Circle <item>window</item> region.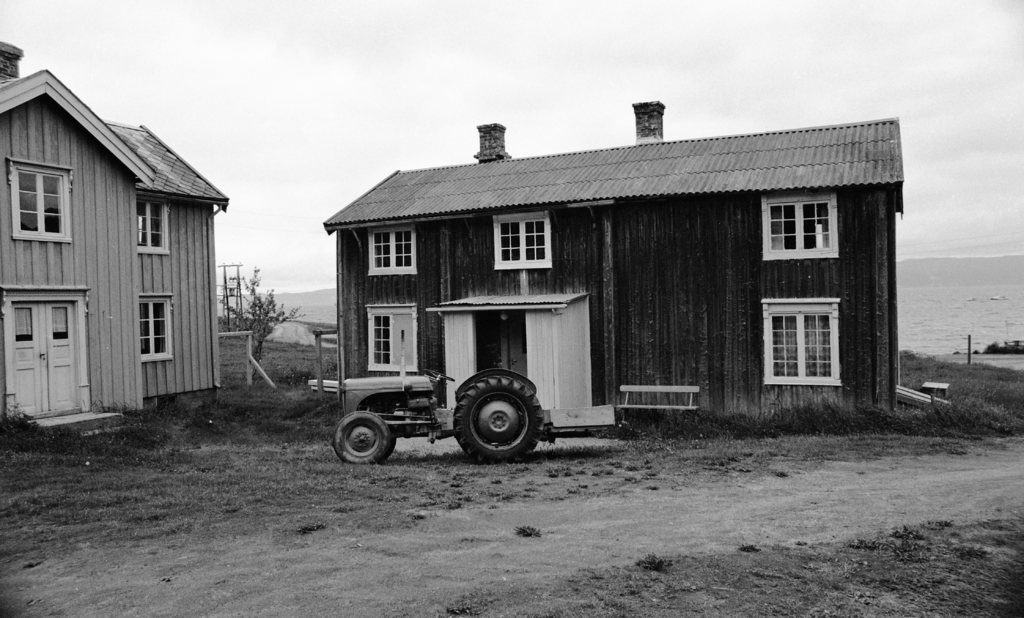
Region: [141,295,173,361].
